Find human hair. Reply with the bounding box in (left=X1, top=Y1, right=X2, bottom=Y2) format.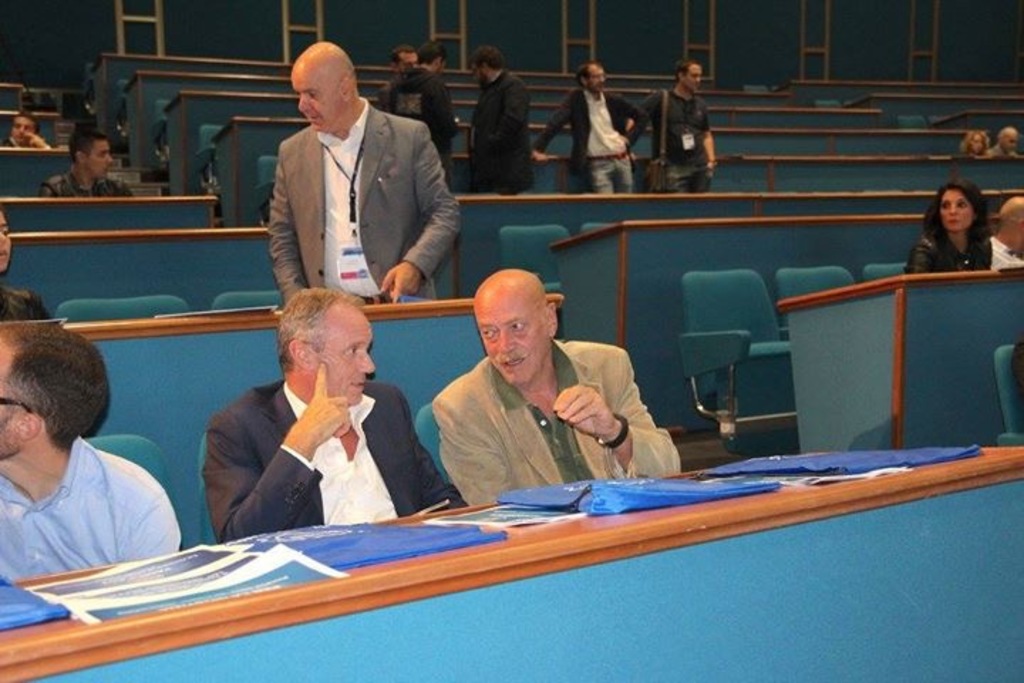
(left=466, top=43, right=506, bottom=70).
